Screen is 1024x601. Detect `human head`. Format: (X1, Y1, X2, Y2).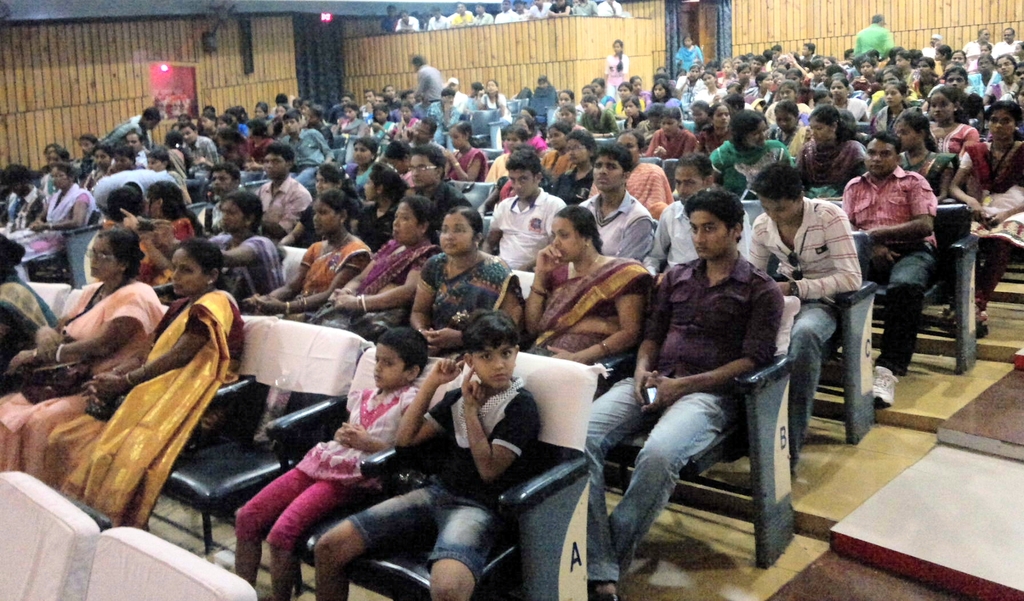
(121, 148, 136, 169).
